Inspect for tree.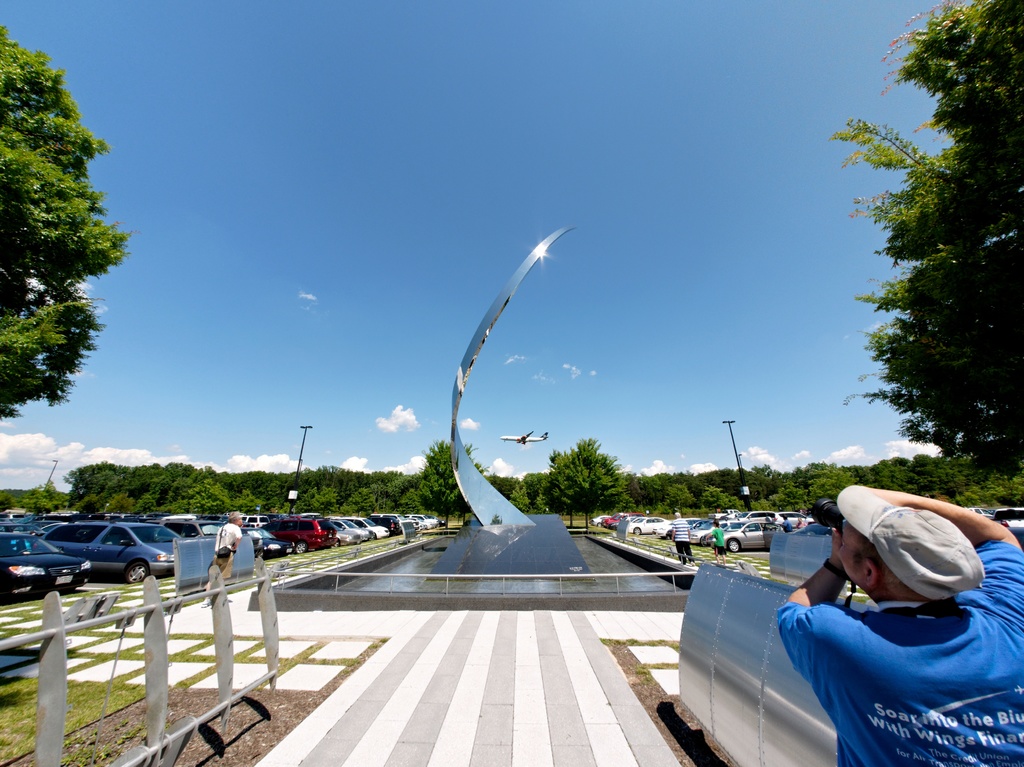
Inspection: pyautogui.locateOnScreen(0, 21, 149, 425).
